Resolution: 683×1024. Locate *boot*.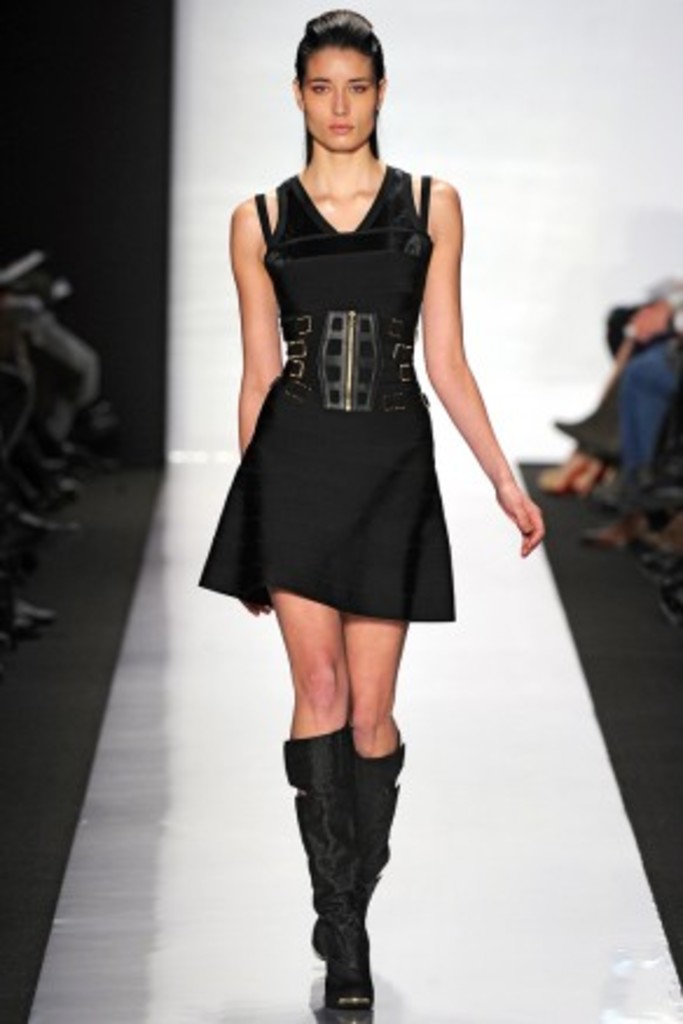
[311,736,398,963].
